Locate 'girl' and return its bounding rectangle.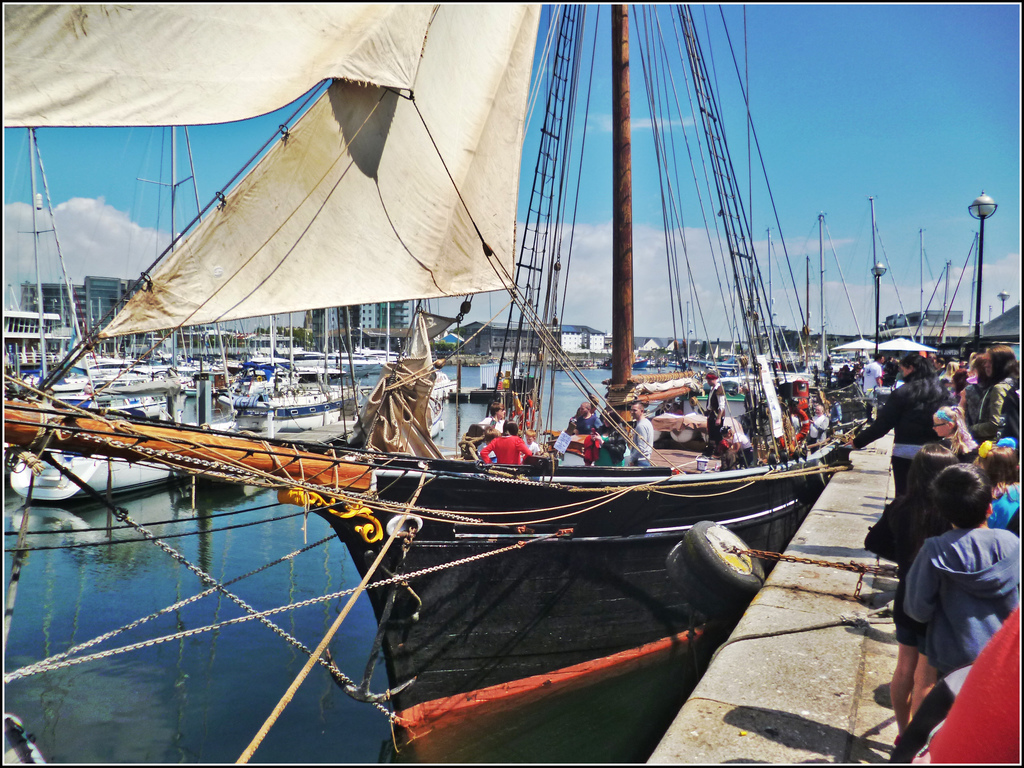
region(847, 364, 956, 500).
